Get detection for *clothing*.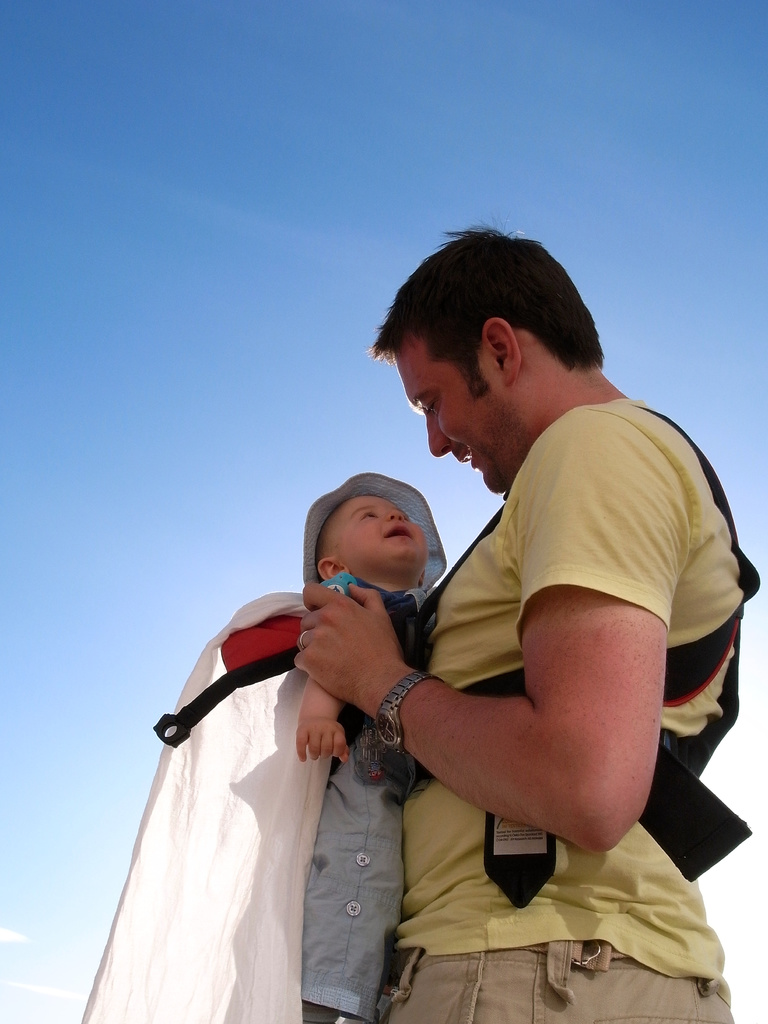
Detection: bbox=(371, 941, 716, 1023).
